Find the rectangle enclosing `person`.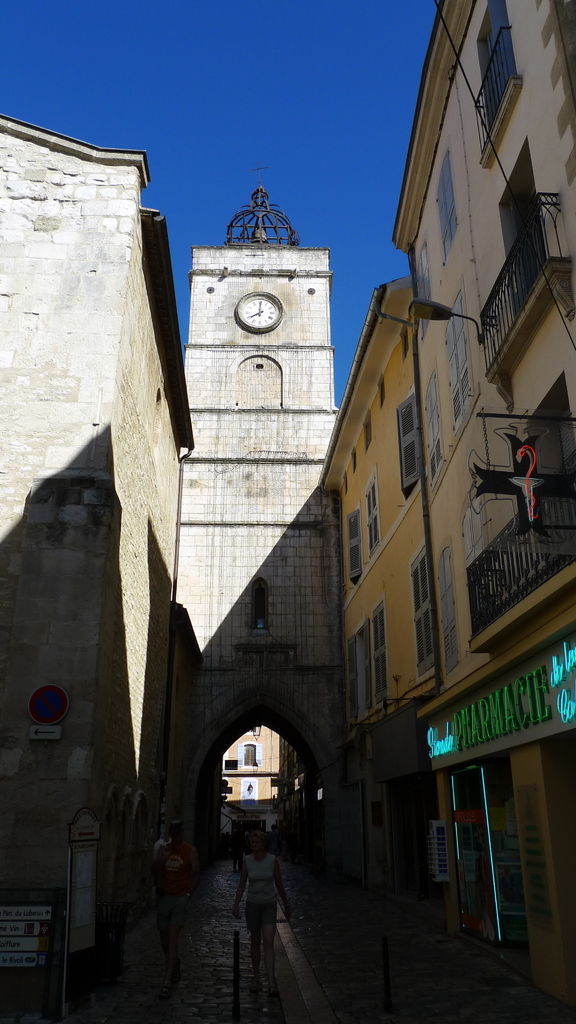
228/826/245/872.
